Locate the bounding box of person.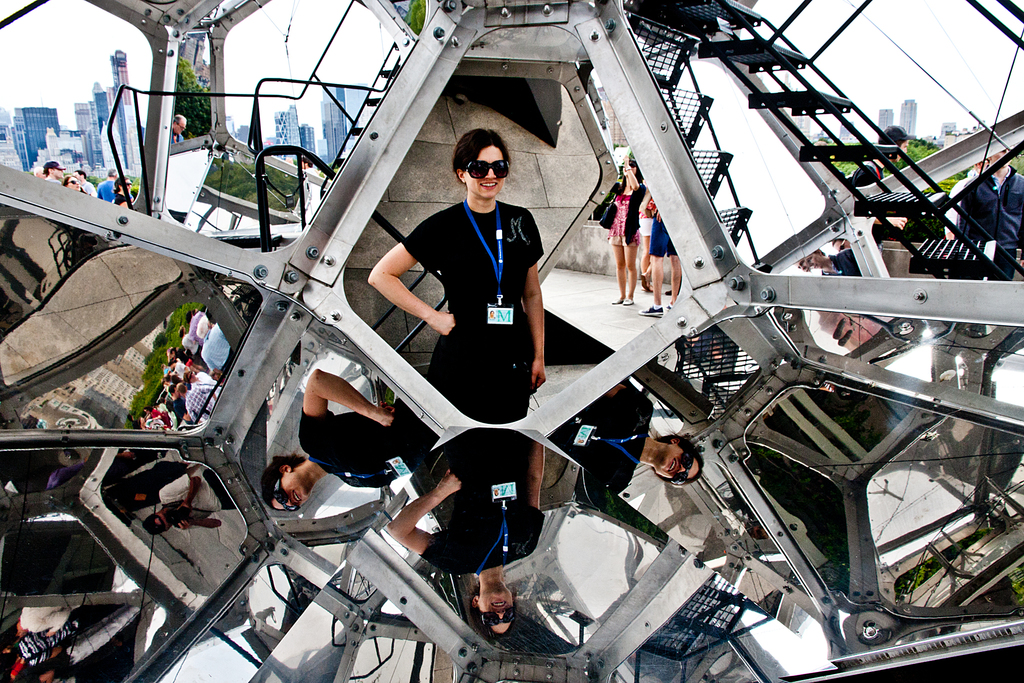
Bounding box: [960,144,1023,283].
